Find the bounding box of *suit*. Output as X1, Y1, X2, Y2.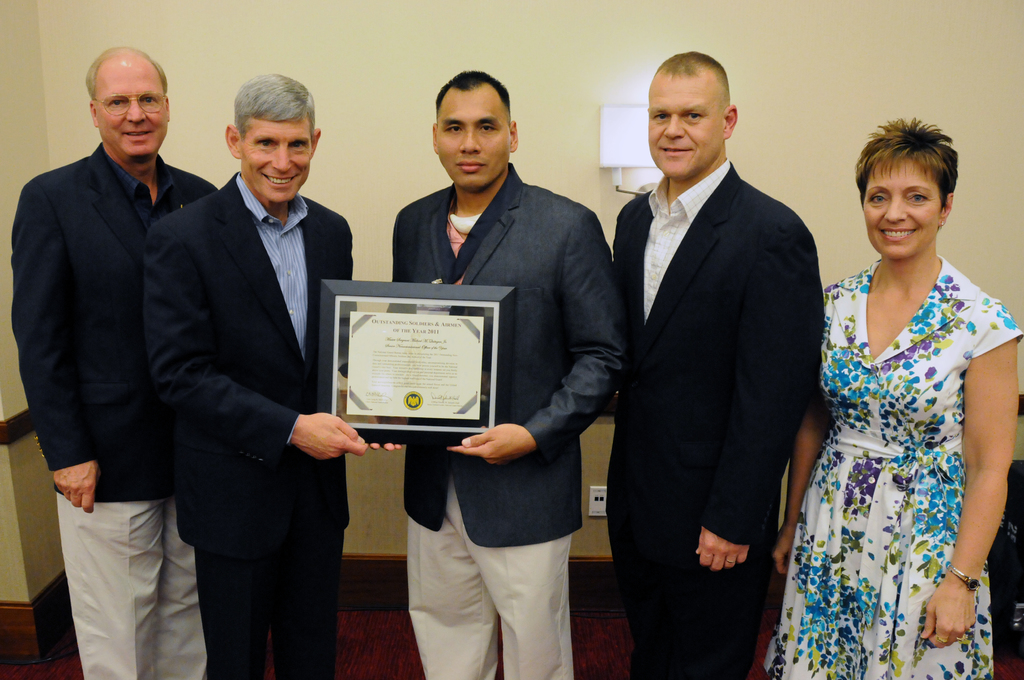
390, 159, 625, 679.
